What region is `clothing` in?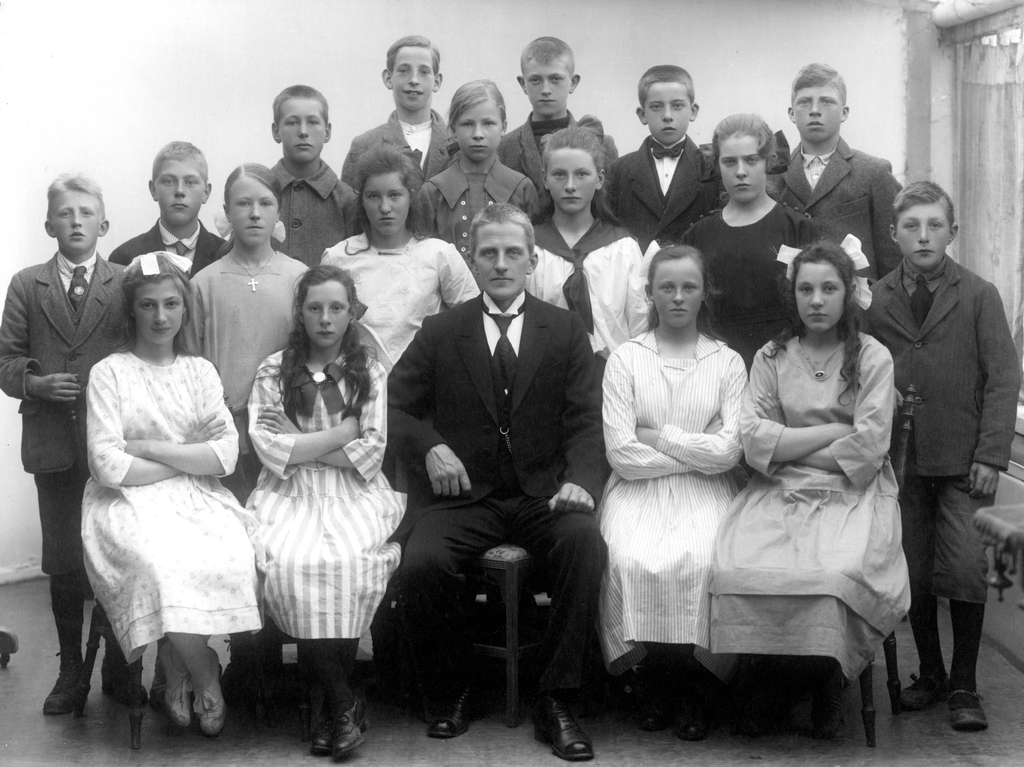
340, 101, 451, 216.
